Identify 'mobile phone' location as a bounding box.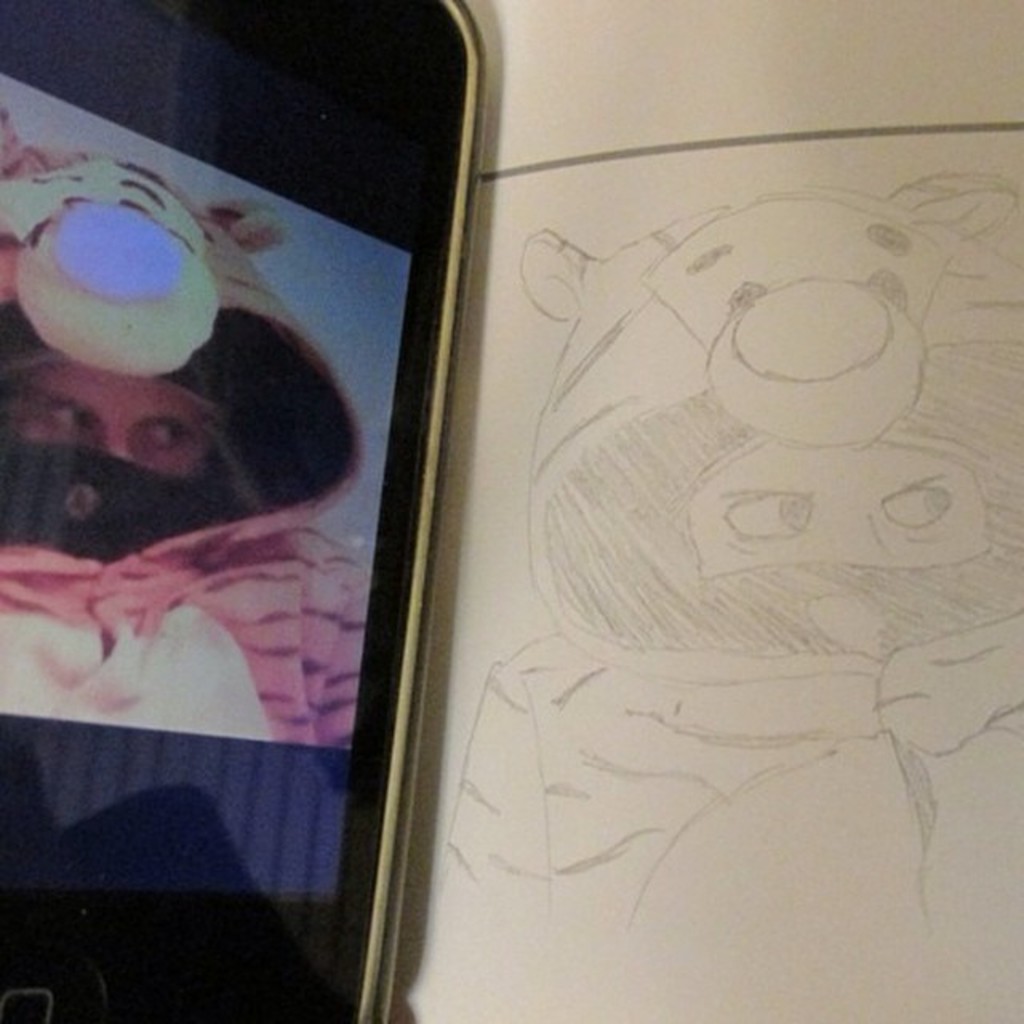
rect(0, 0, 486, 1022).
